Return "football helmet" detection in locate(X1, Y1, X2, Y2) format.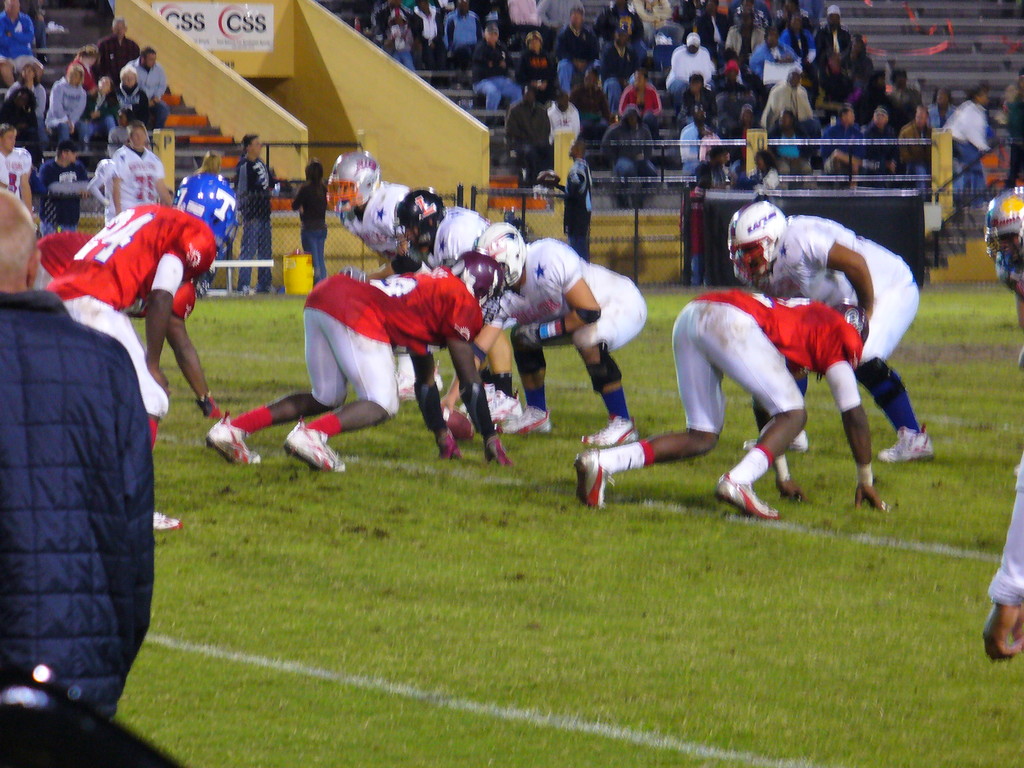
locate(169, 170, 244, 262).
